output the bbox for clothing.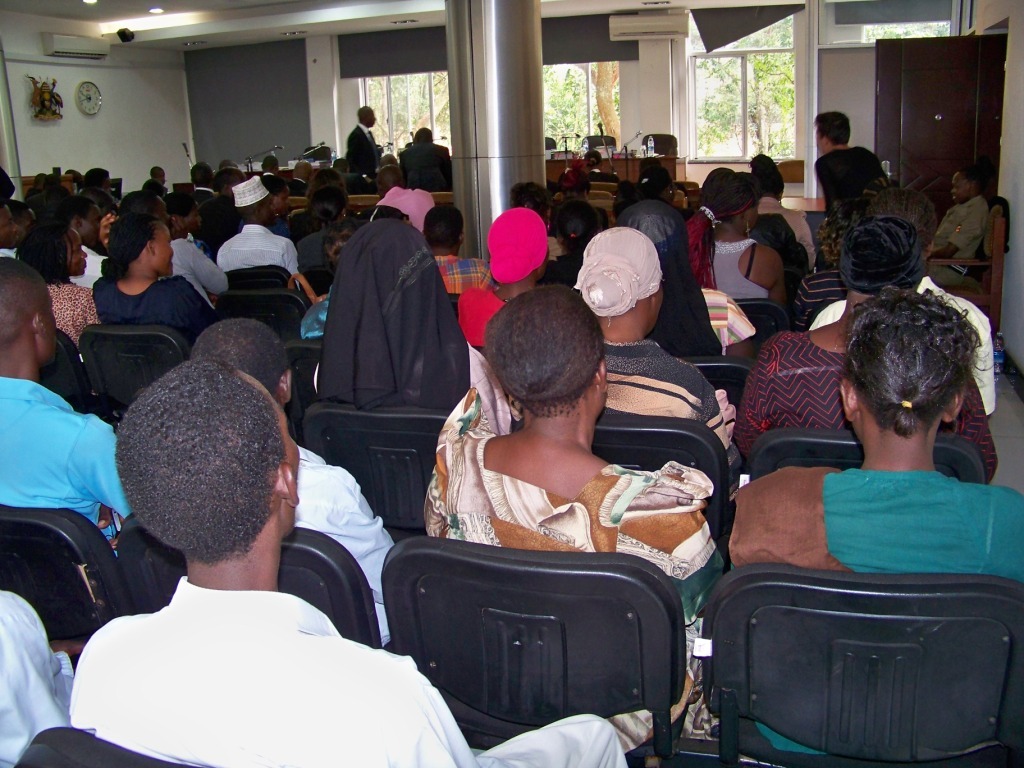
(x1=394, y1=138, x2=455, y2=195).
